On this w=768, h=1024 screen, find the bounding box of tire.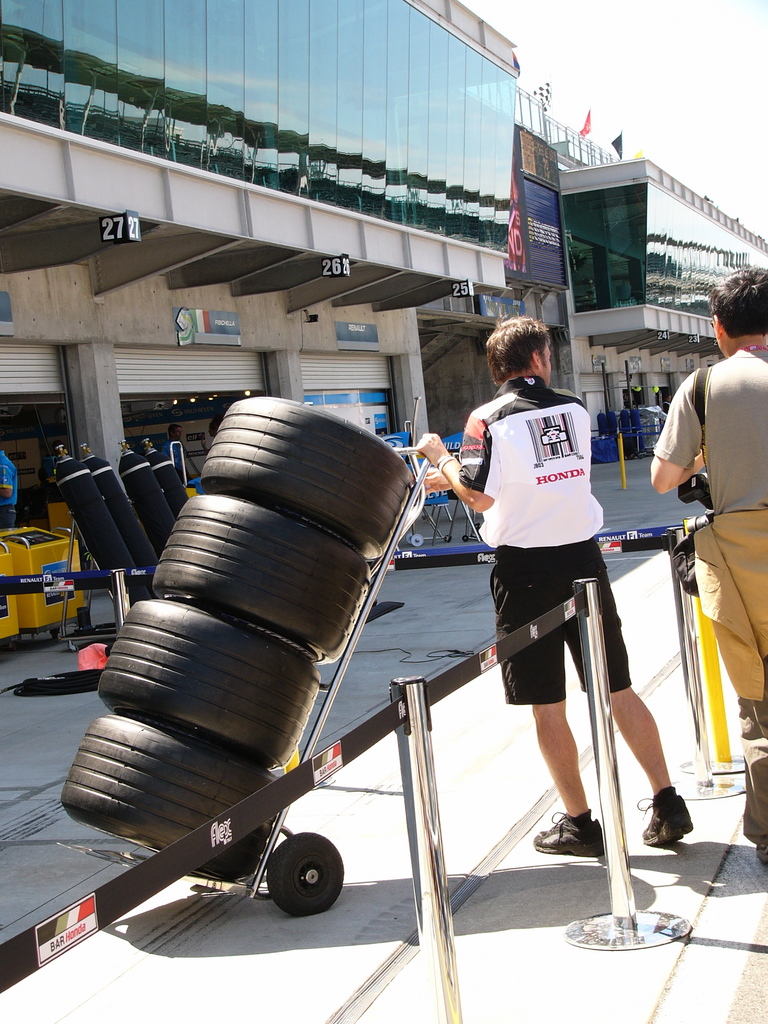
Bounding box: crop(149, 488, 373, 667).
